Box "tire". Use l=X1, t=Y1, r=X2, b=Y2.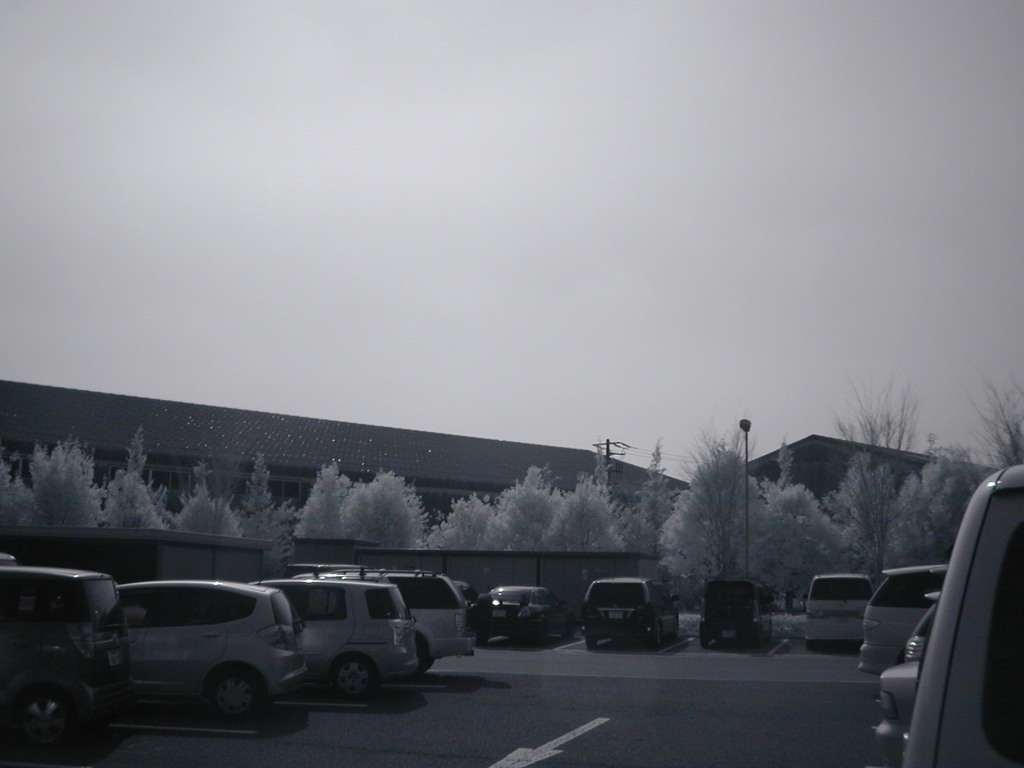
l=333, t=657, r=374, b=701.
